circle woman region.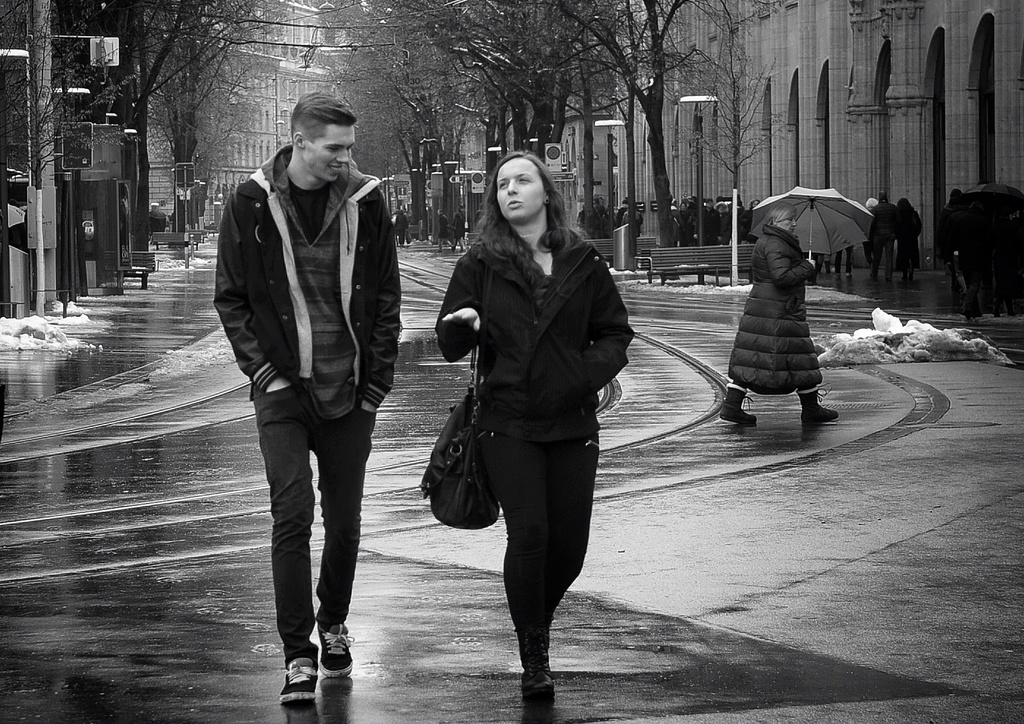
Region: x1=741 y1=200 x2=760 y2=245.
